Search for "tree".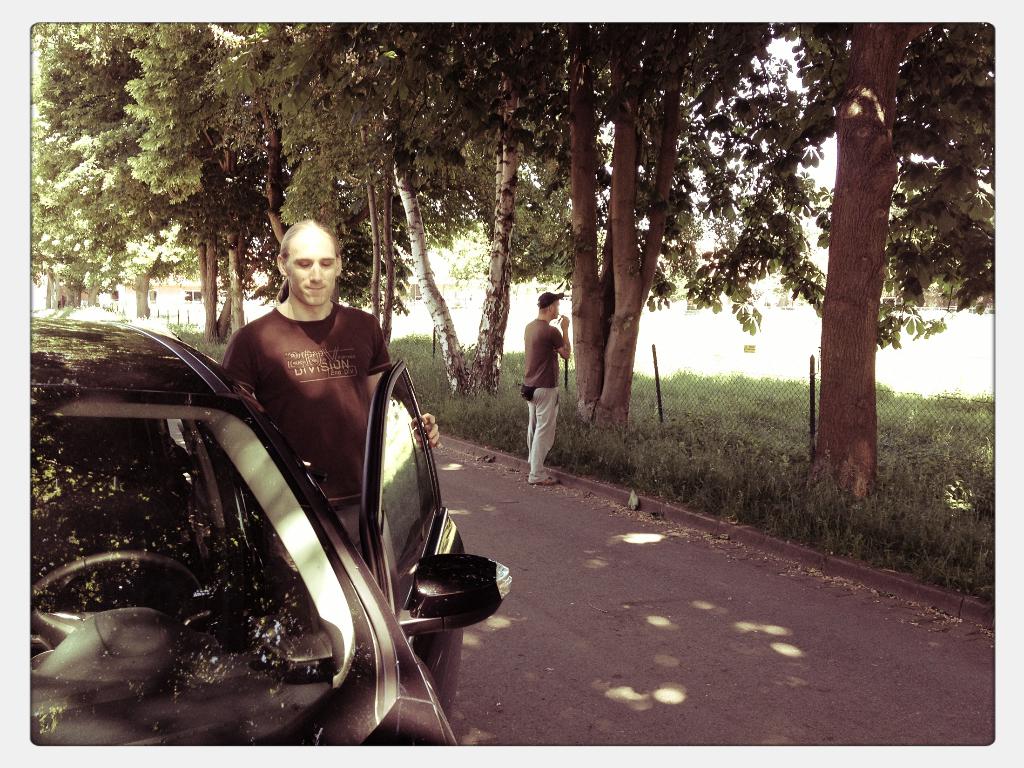
Found at <bbox>739, 12, 1002, 505</bbox>.
